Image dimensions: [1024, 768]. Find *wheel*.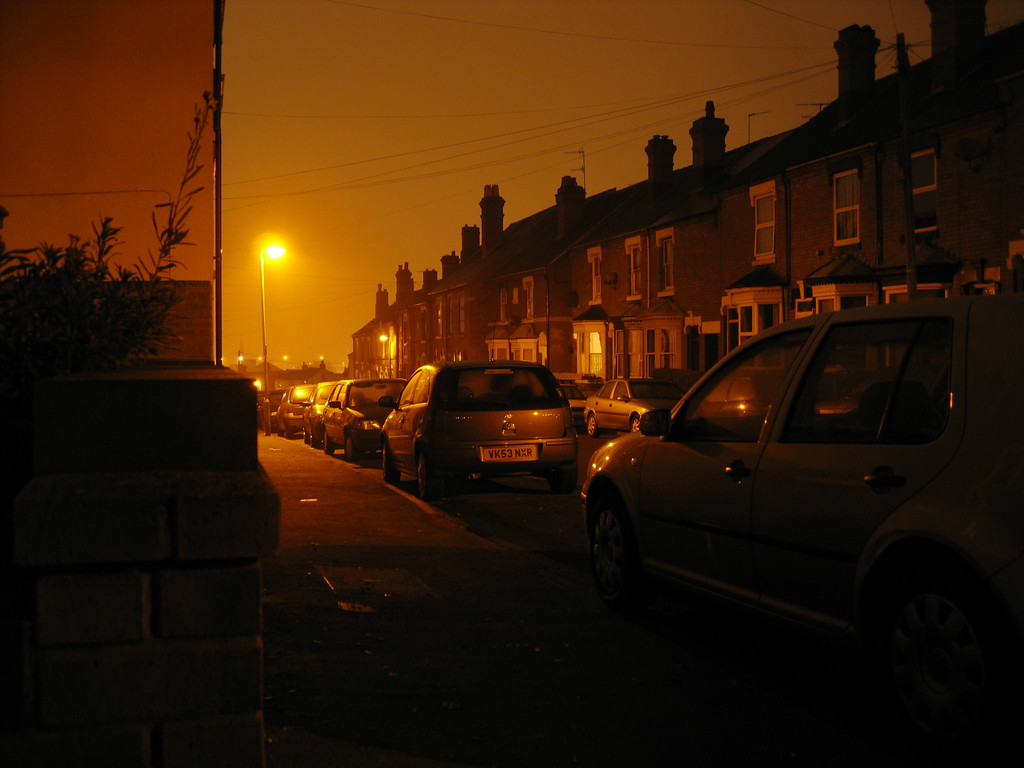
detection(382, 442, 399, 481).
